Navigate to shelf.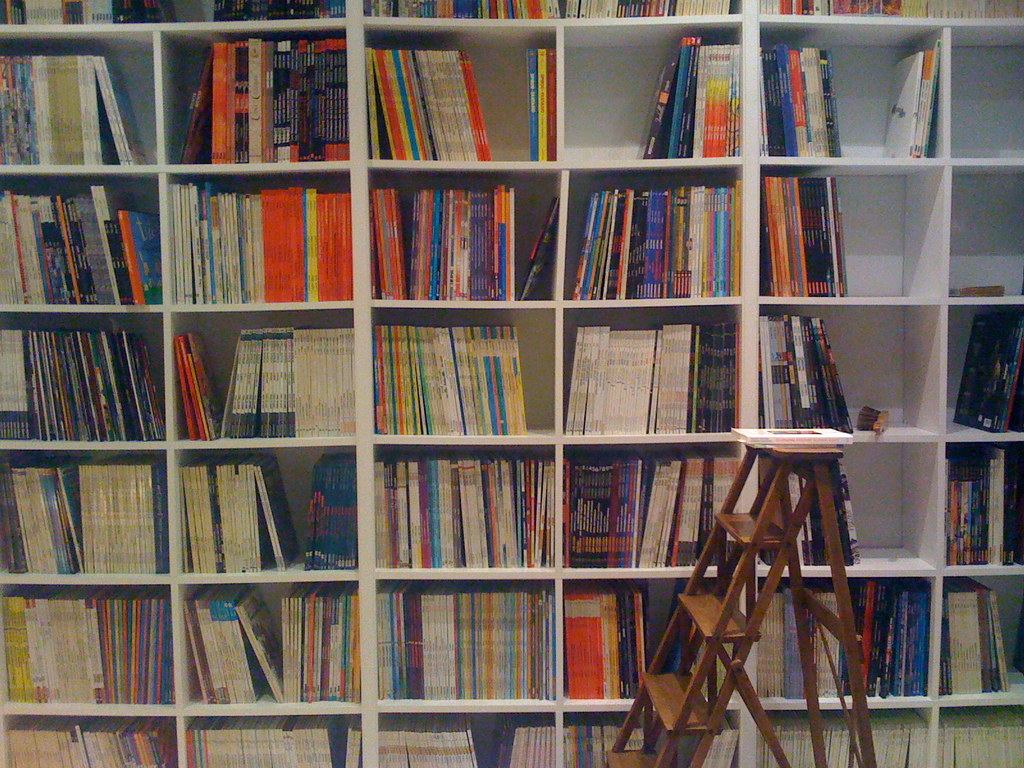
Navigation target: bbox(0, 722, 185, 767).
